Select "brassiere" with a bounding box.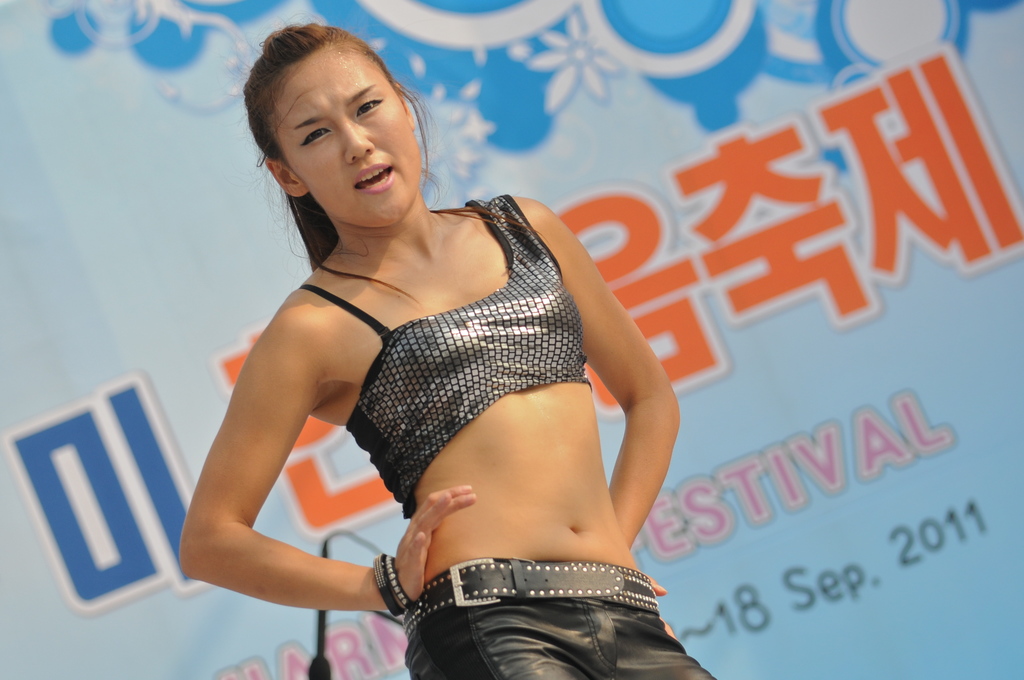
box=[294, 193, 593, 522].
